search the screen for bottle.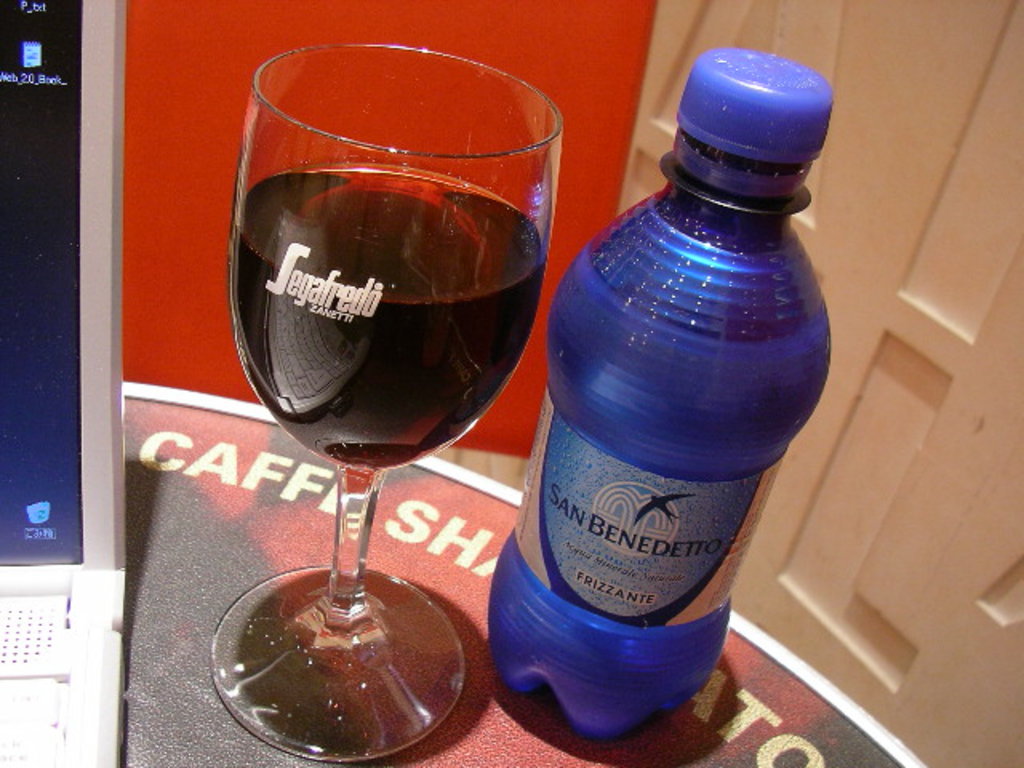
Found at bbox=(490, 50, 838, 738).
